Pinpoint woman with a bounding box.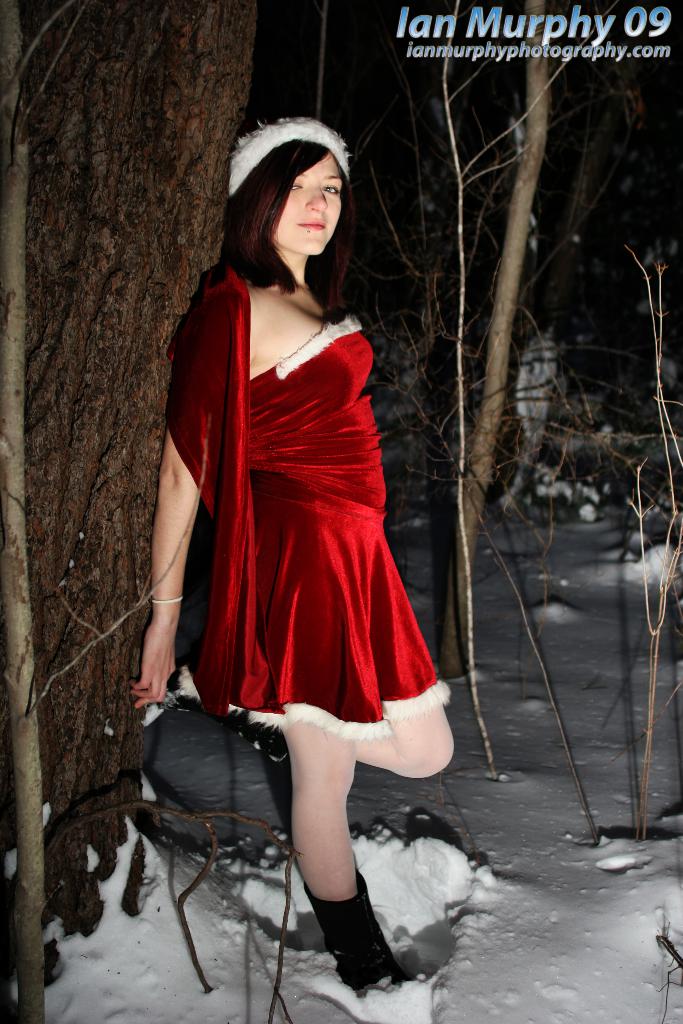
BBox(129, 116, 457, 988).
